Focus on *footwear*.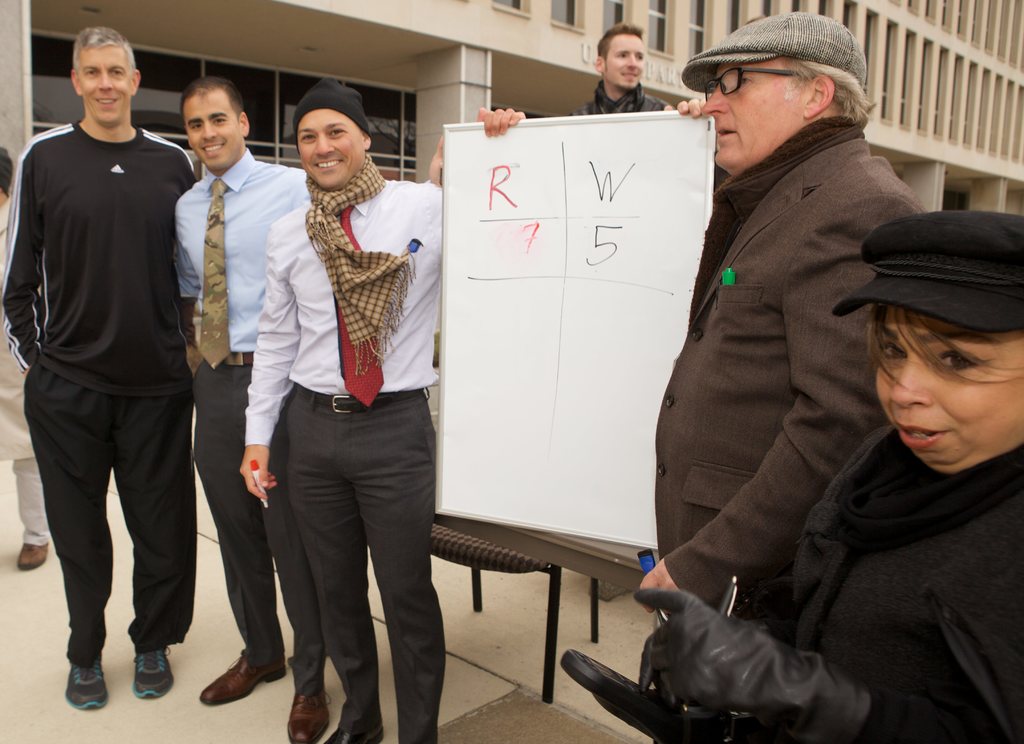
Focused at bbox(324, 721, 385, 743).
